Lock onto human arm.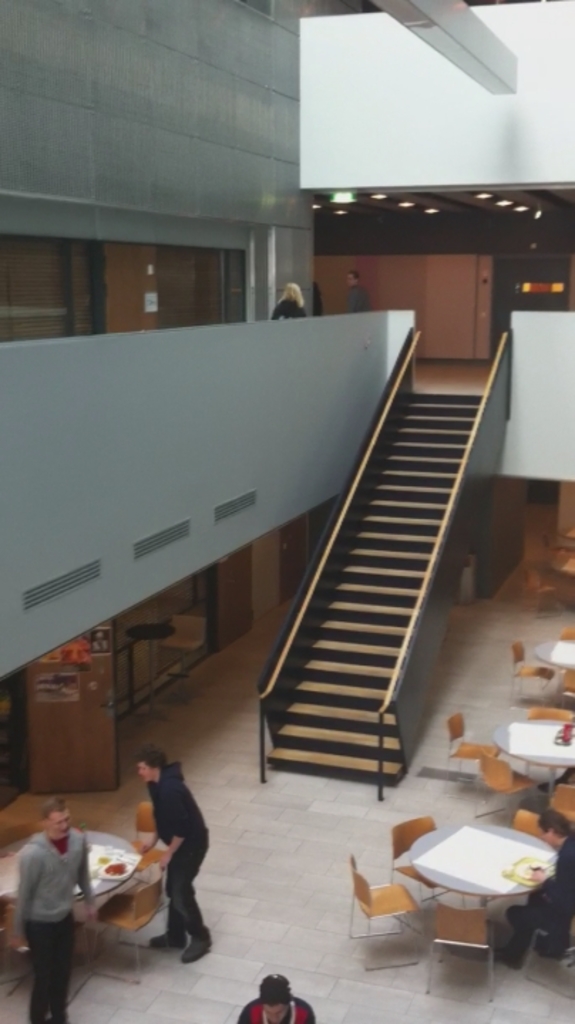
Locked: l=135, t=828, r=164, b=853.
